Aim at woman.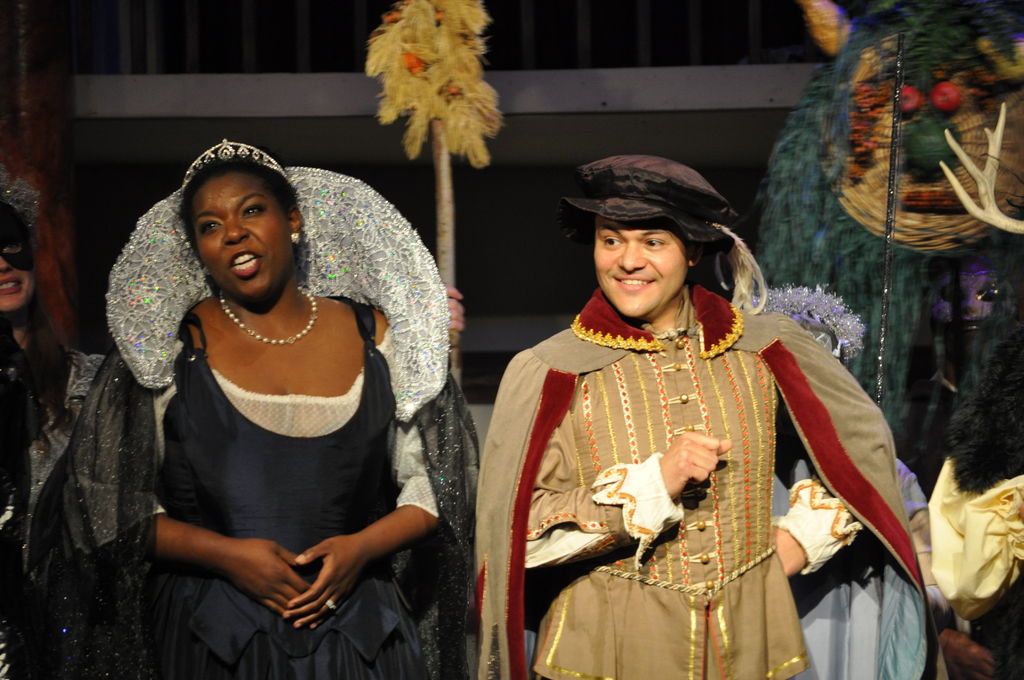
Aimed at 1,172,124,674.
